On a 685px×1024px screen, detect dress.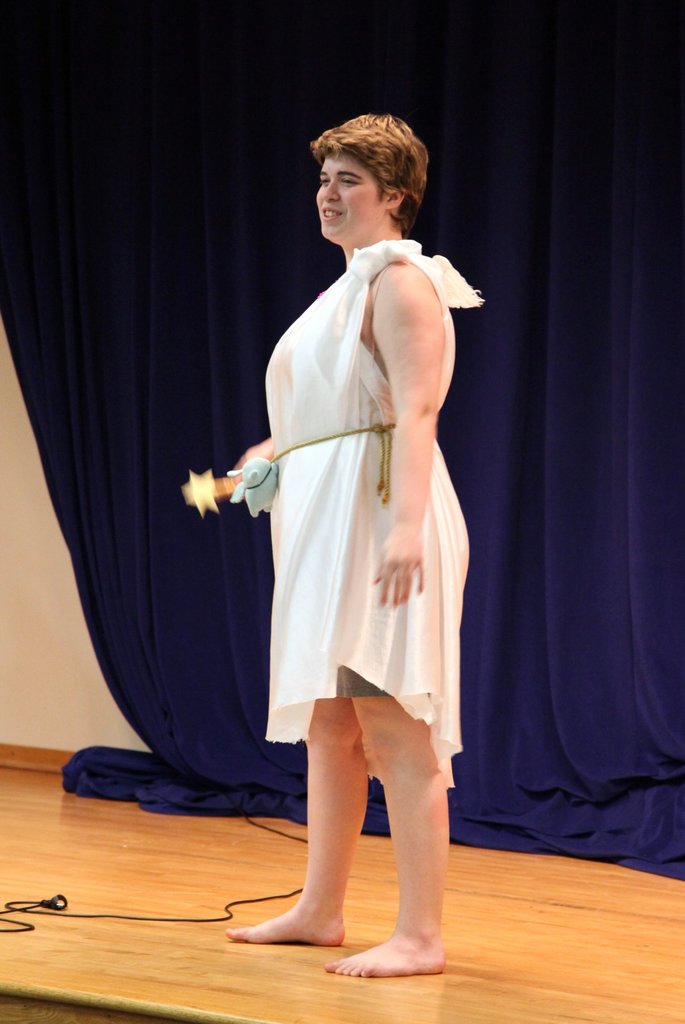
BBox(268, 239, 486, 790).
